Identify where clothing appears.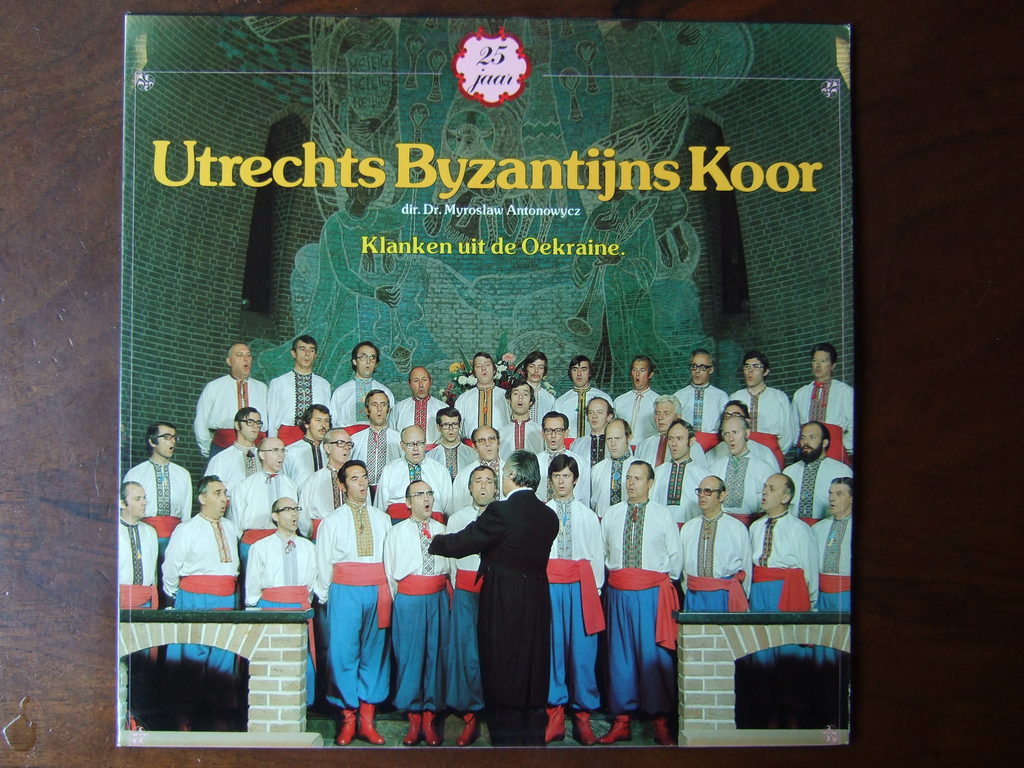
Appears at x1=810 y1=512 x2=851 y2=614.
